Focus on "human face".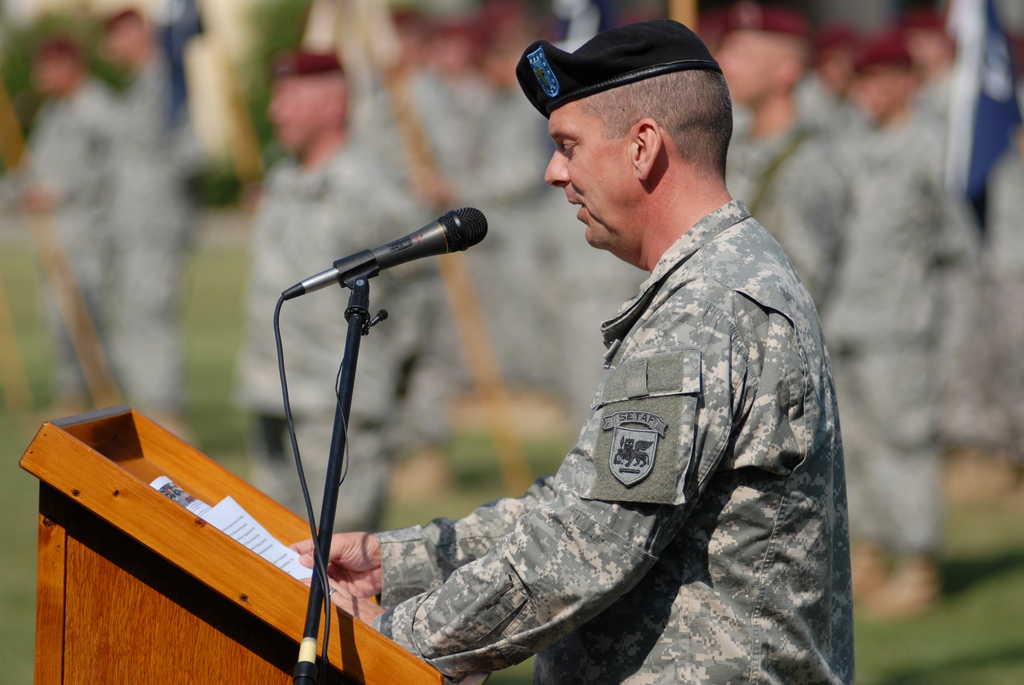
Focused at BBox(544, 101, 630, 260).
